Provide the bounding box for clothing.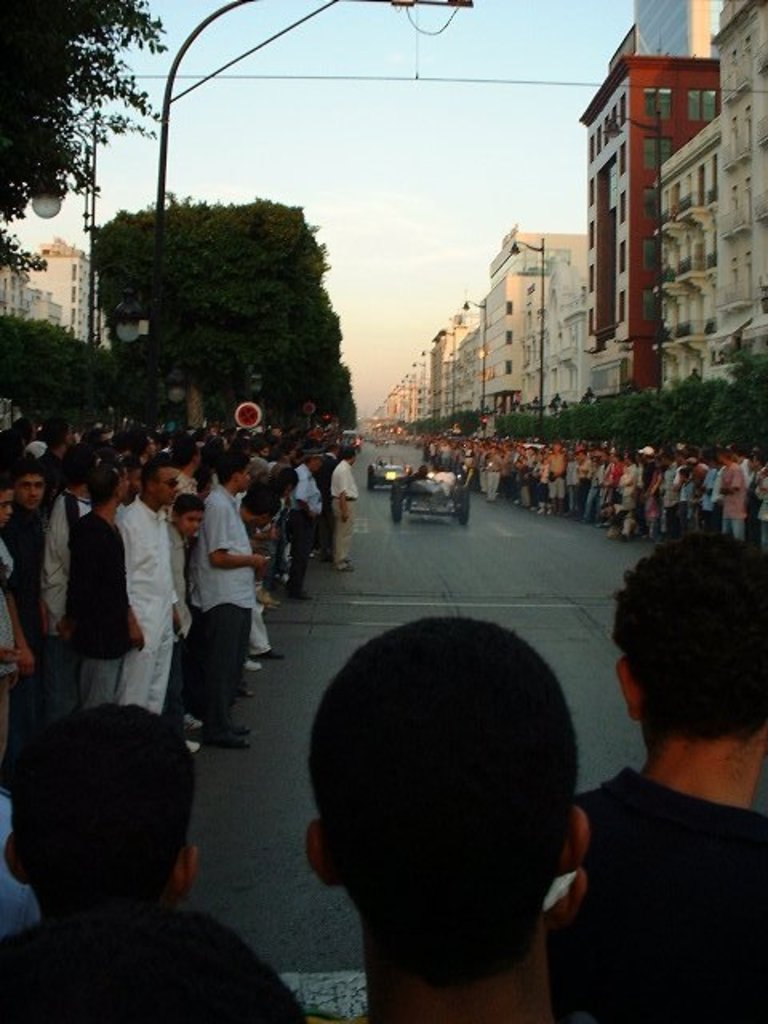
detection(314, 456, 334, 550).
